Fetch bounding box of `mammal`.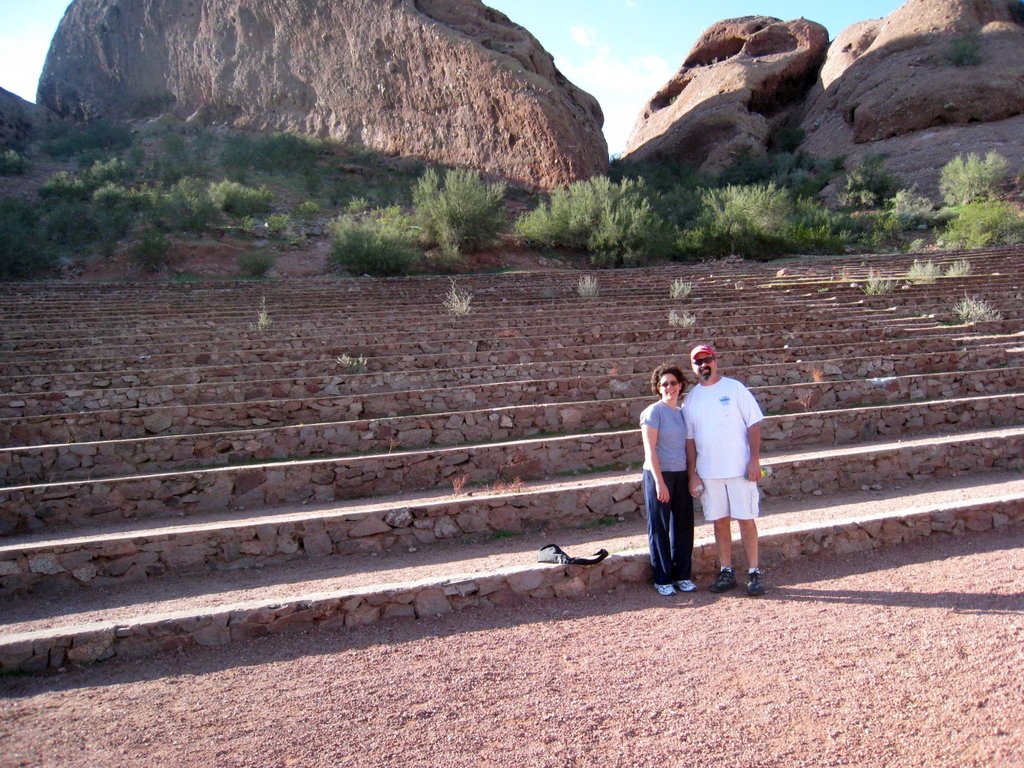
Bbox: locate(639, 357, 701, 594).
